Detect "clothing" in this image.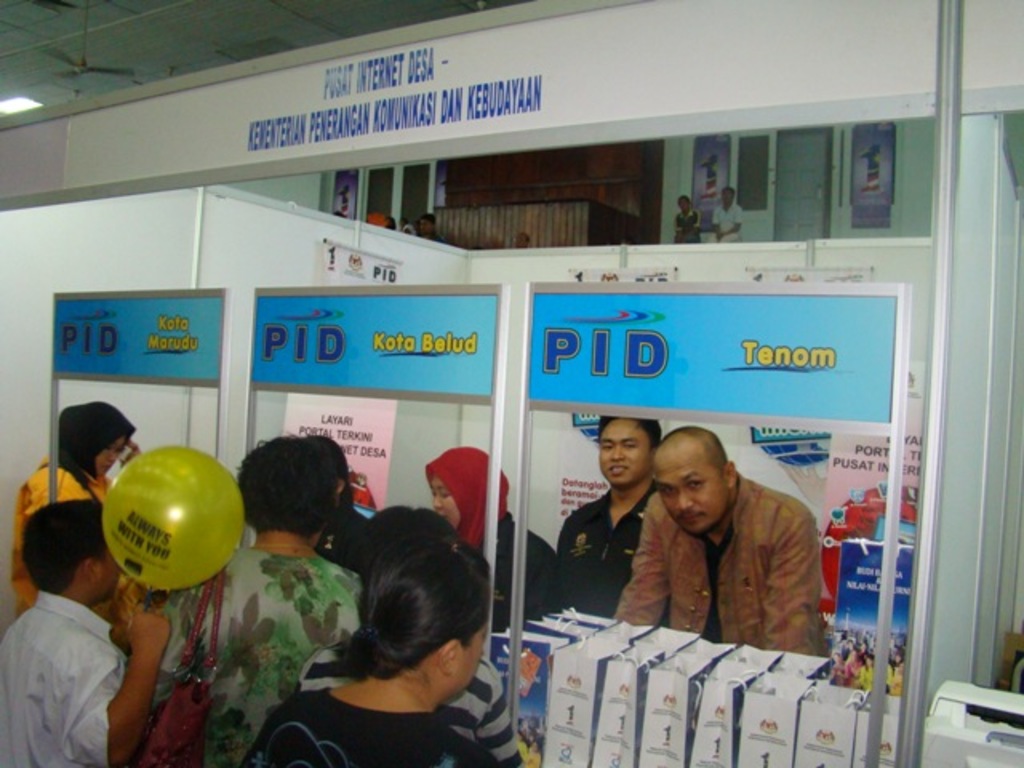
Detection: (x1=0, y1=584, x2=128, y2=766).
